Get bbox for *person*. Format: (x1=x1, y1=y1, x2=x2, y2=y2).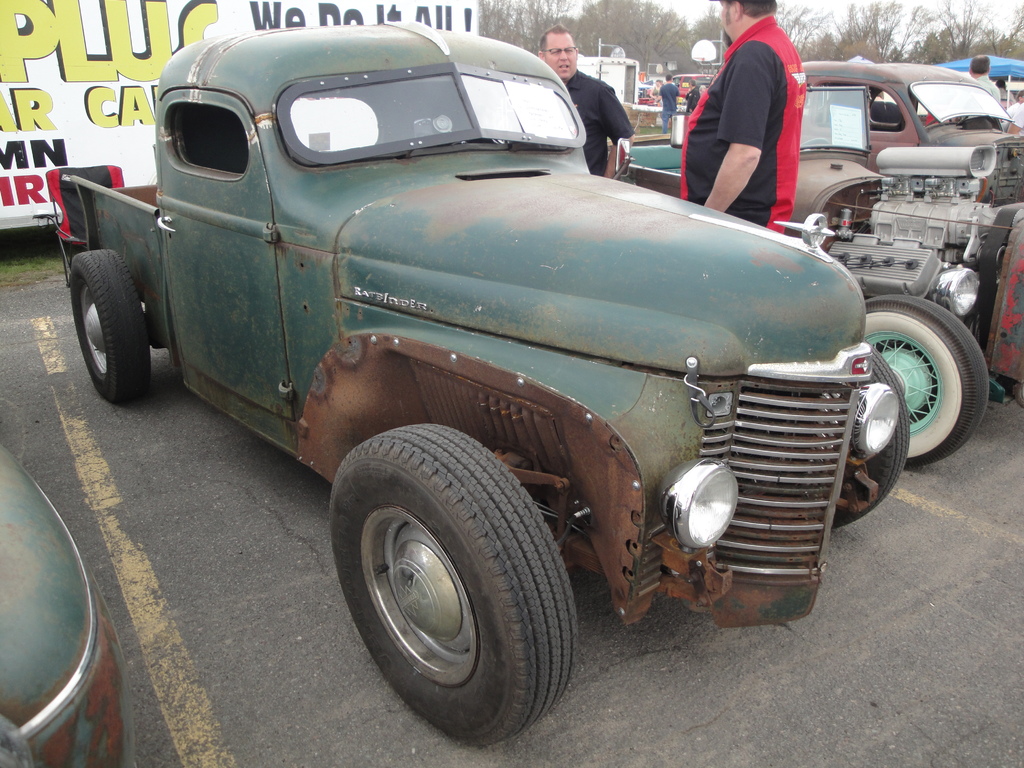
(x1=683, y1=80, x2=697, y2=114).
